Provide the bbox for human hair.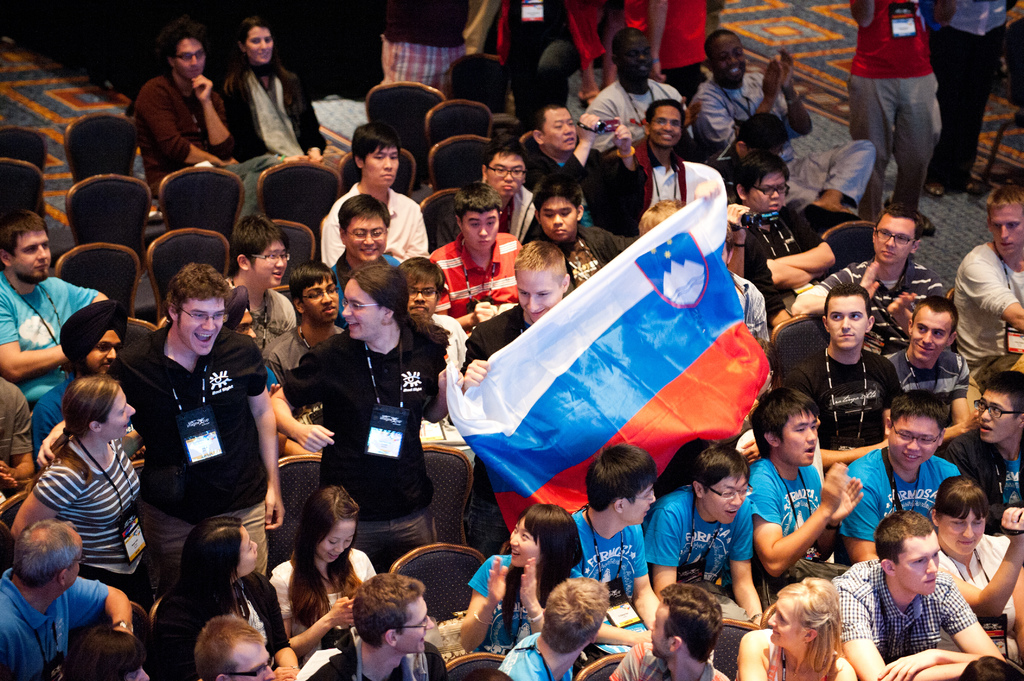
{"x1": 989, "y1": 368, "x2": 1023, "y2": 422}.
